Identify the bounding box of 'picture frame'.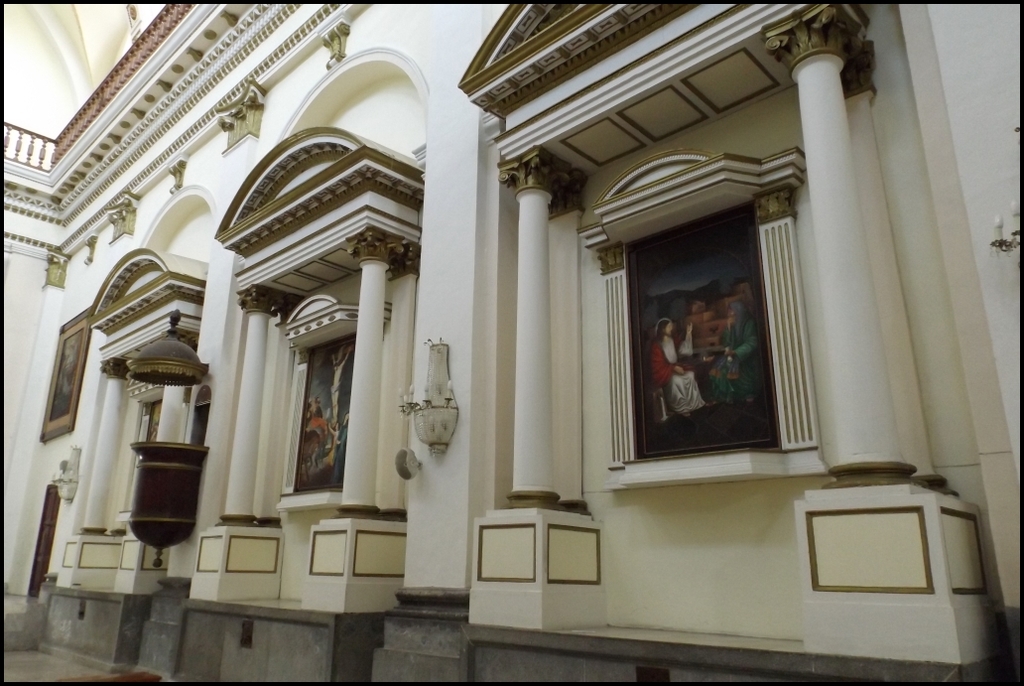
bbox=[130, 389, 163, 475].
